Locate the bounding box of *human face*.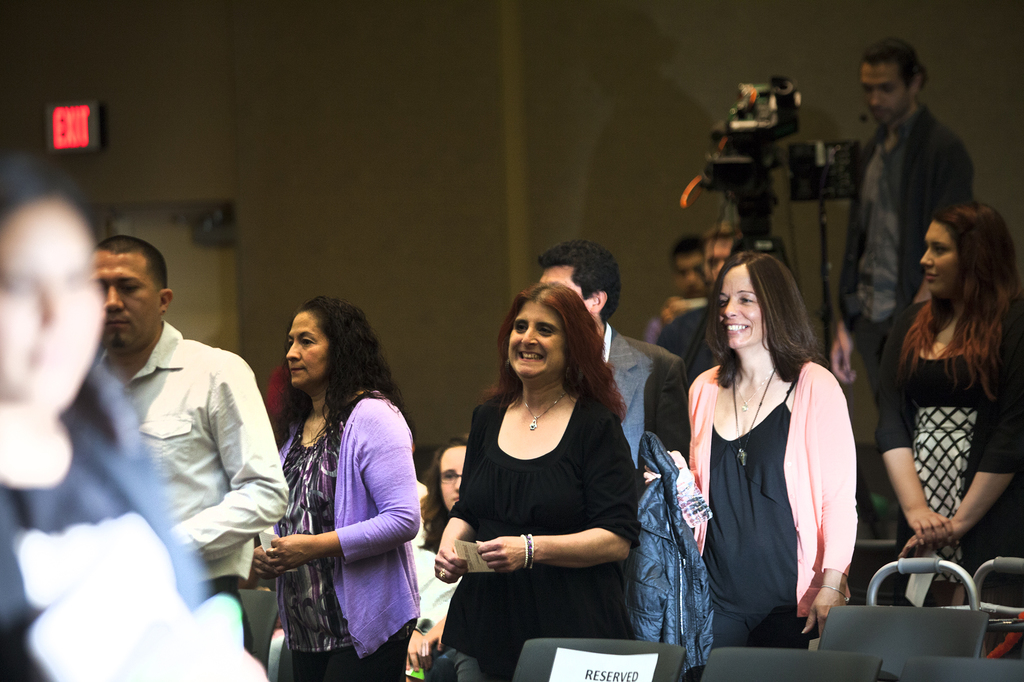
Bounding box: detection(922, 220, 961, 293).
